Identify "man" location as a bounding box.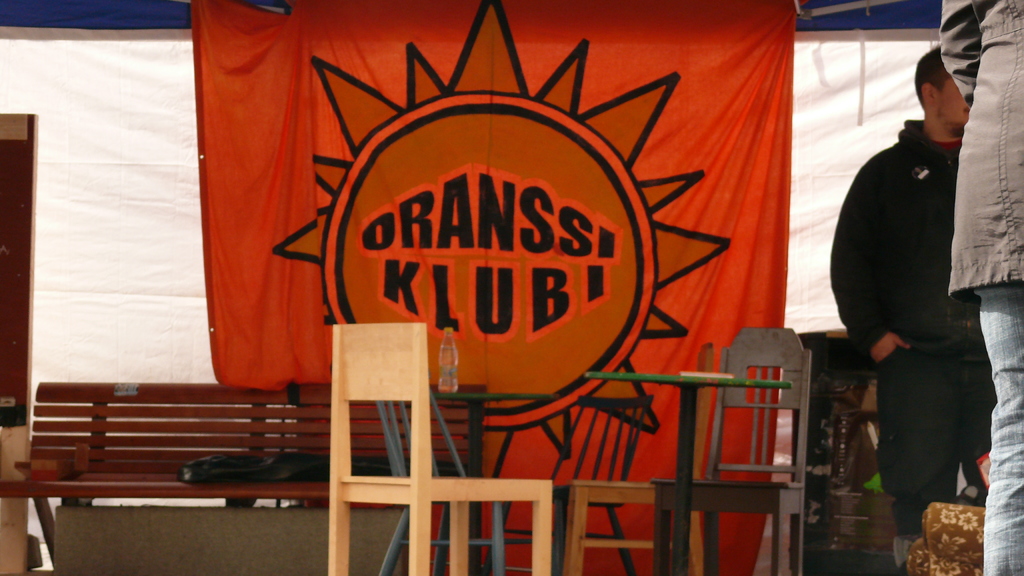
bbox(829, 47, 998, 572).
